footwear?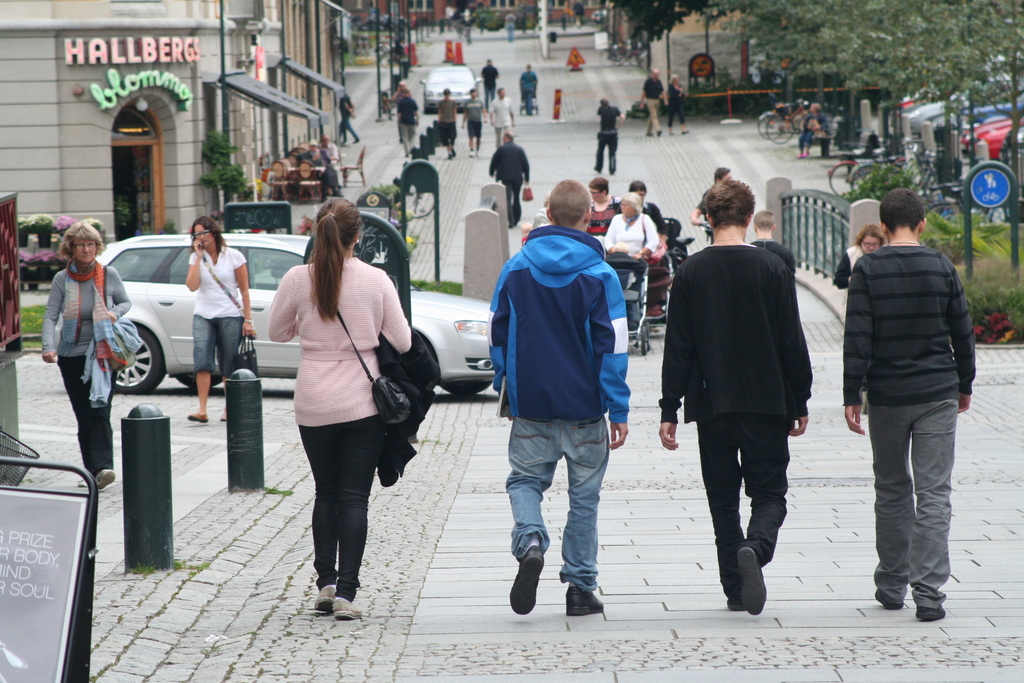
<box>99,470,118,490</box>
